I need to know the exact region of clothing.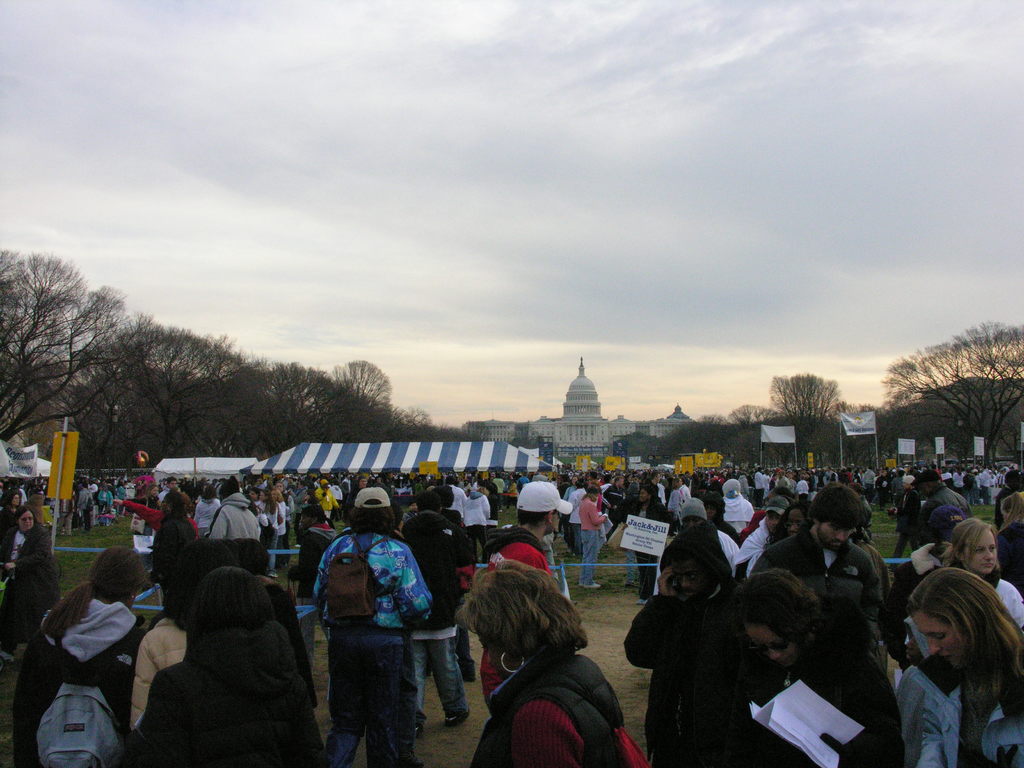
Region: <region>631, 518, 742, 767</region>.
